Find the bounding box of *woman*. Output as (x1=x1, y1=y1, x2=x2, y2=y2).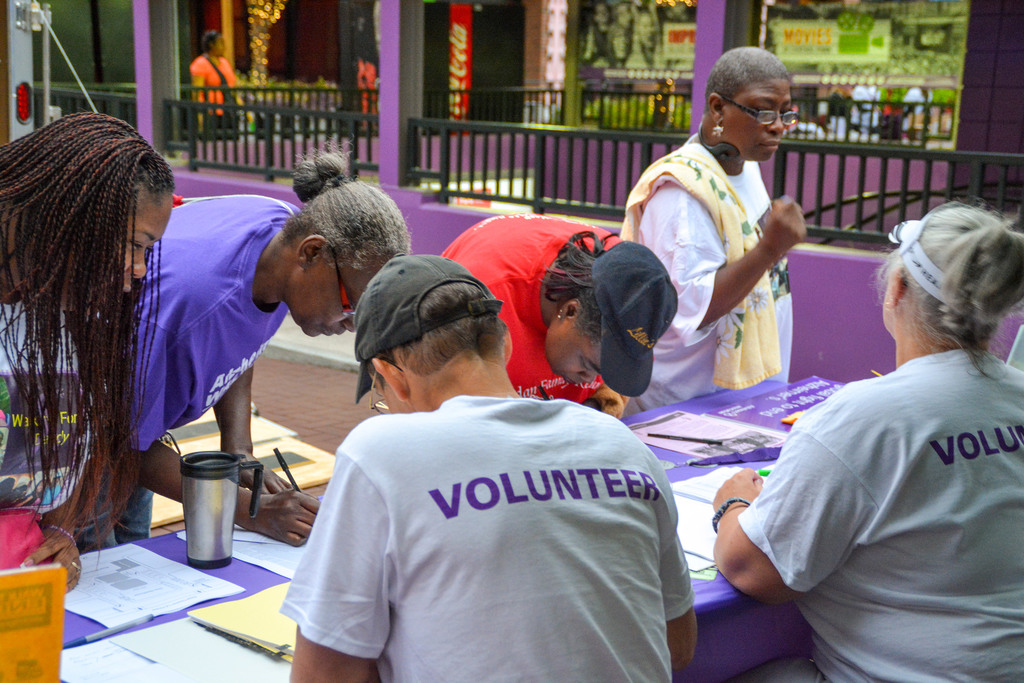
(x1=11, y1=113, x2=187, y2=599).
